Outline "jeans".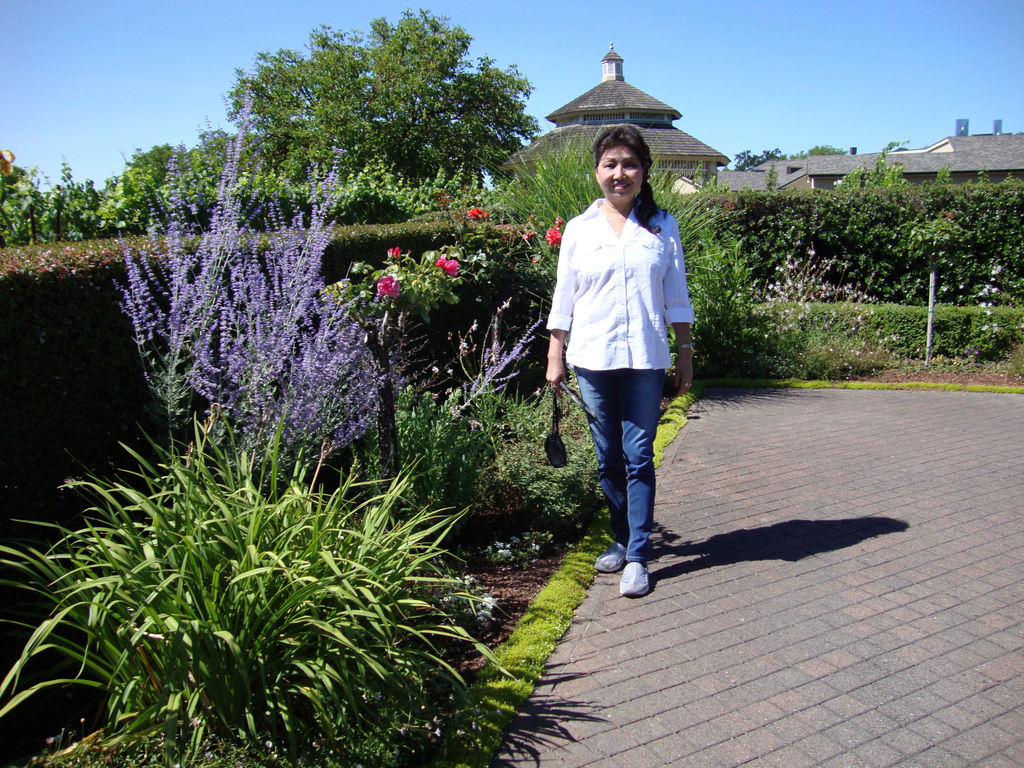
Outline: 575 354 671 591.
